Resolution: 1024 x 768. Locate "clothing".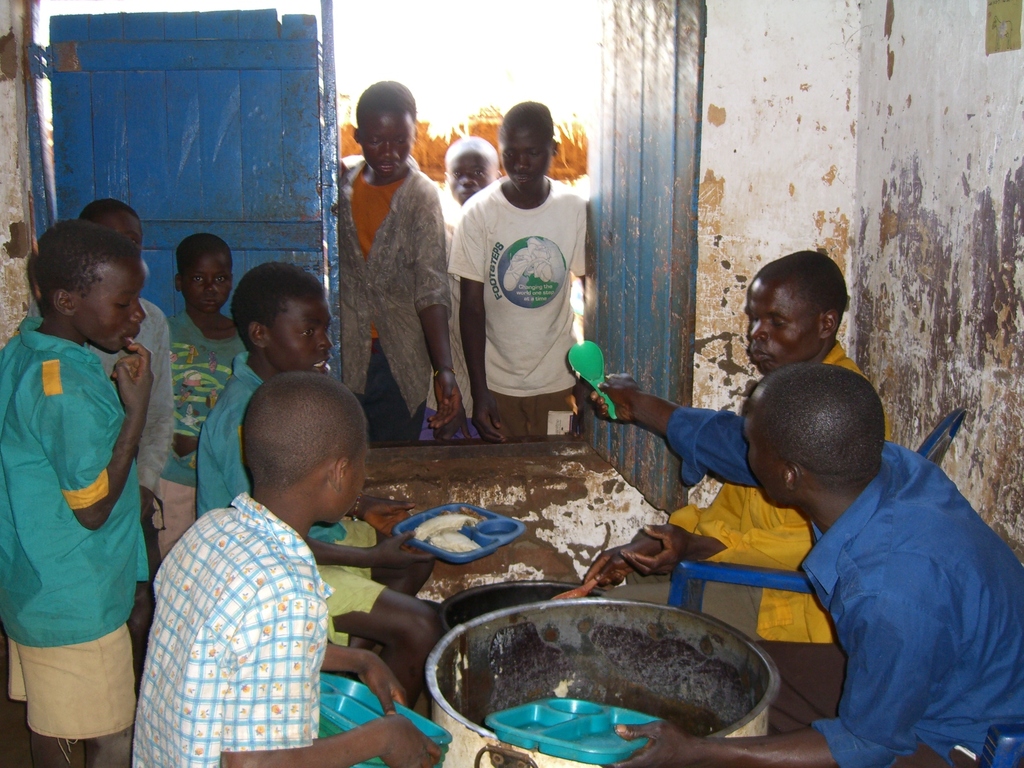
crop(442, 177, 577, 436).
